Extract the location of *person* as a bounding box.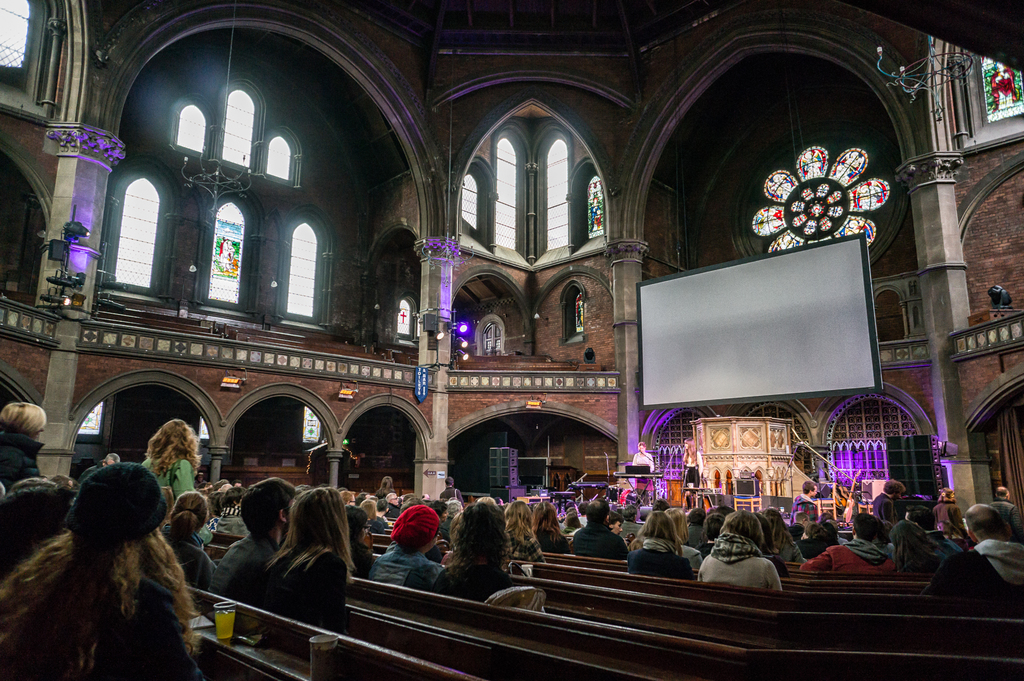
<region>152, 481, 233, 602</region>.
